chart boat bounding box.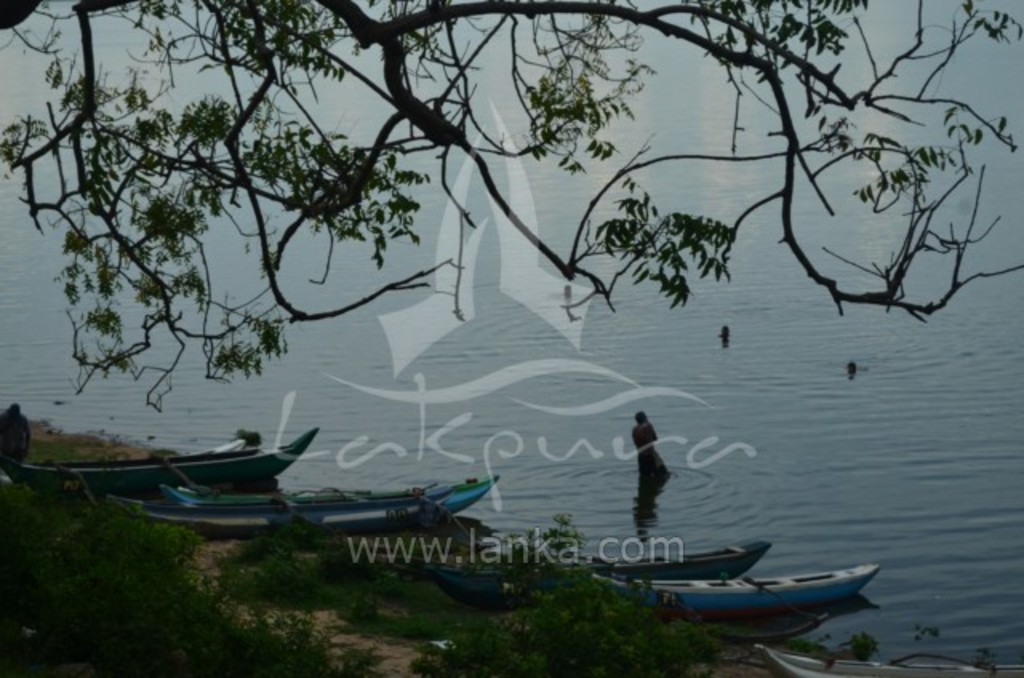
Charted: bbox=[378, 542, 770, 611].
